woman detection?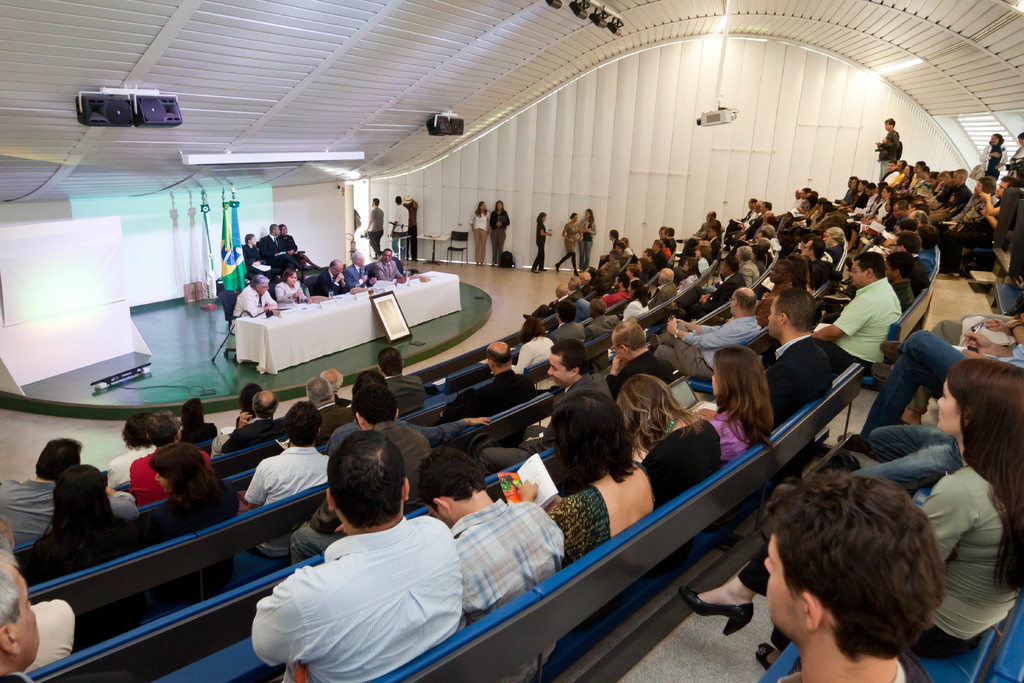
529,210,556,272
